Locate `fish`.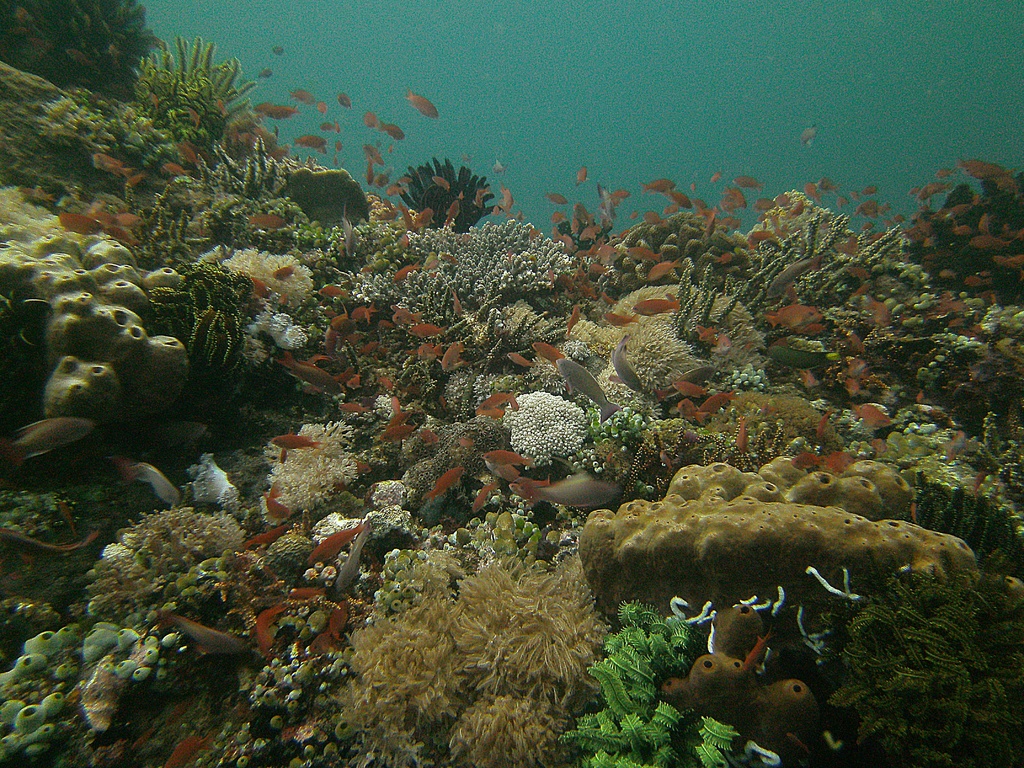
Bounding box: Rect(317, 142, 325, 157).
